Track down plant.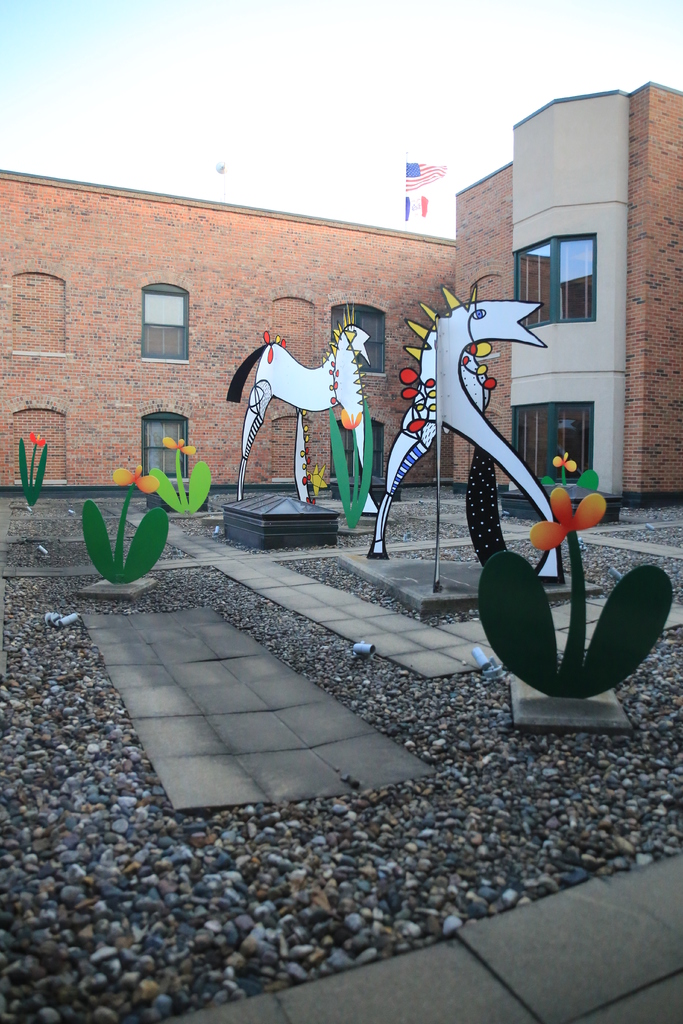
Tracked to [x1=17, y1=428, x2=55, y2=518].
